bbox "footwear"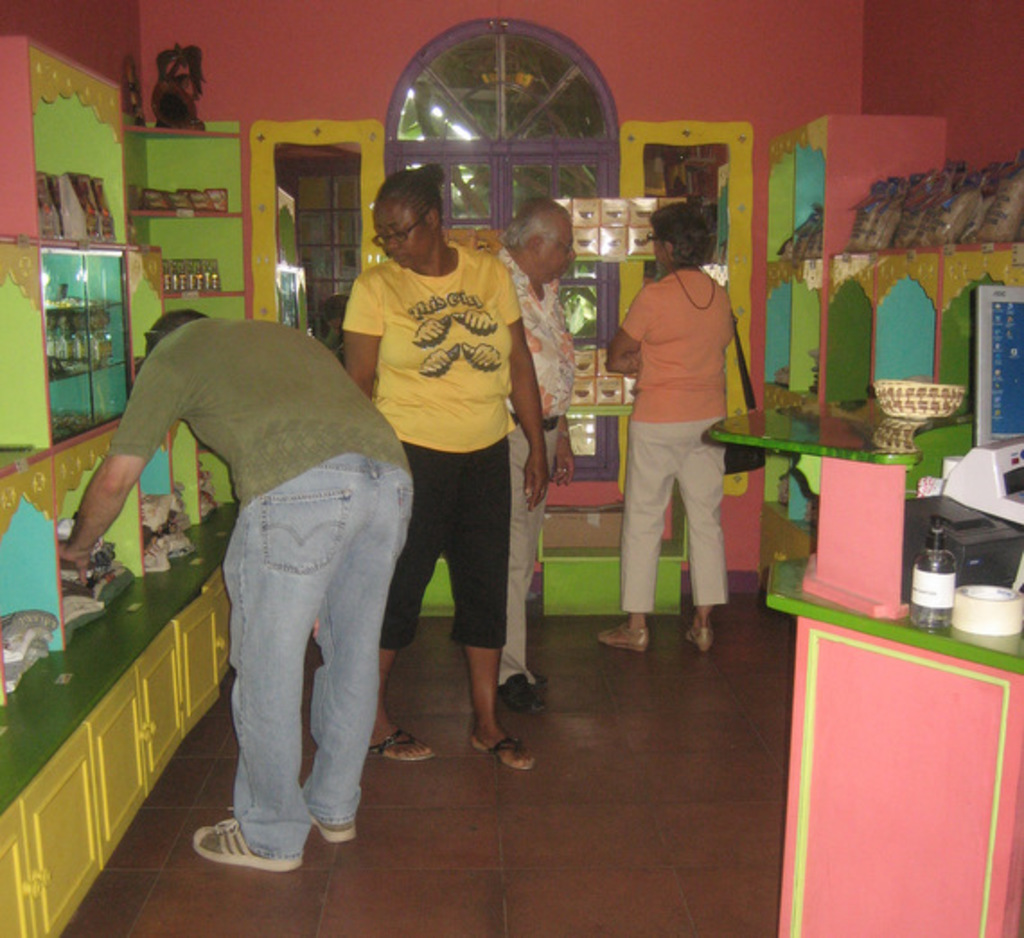
box=[505, 676, 537, 713]
